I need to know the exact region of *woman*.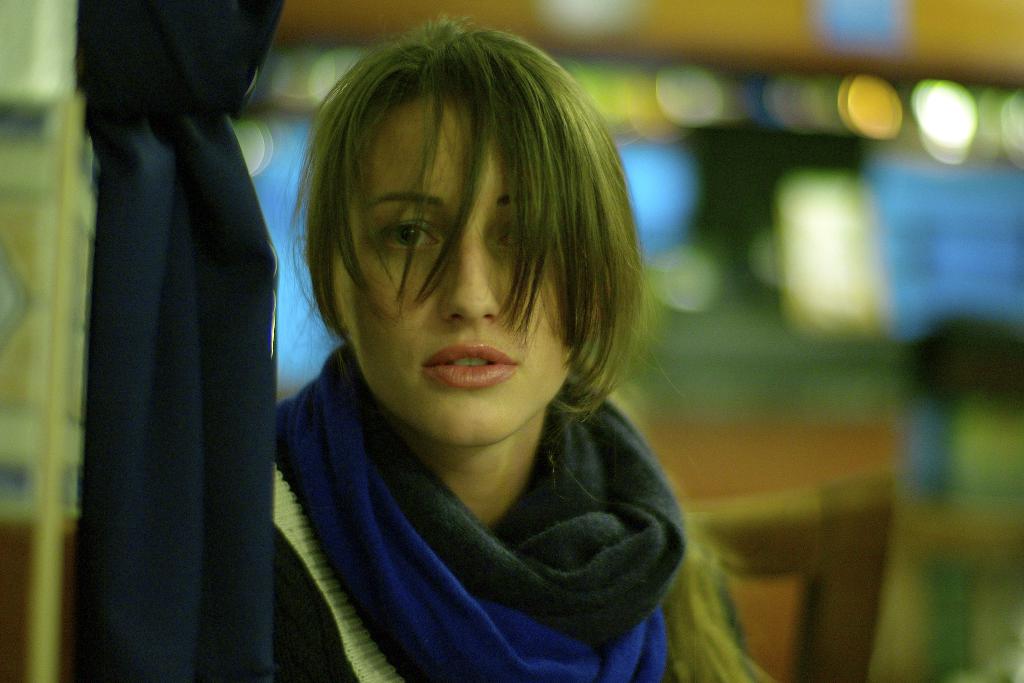
Region: select_region(228, 42, 749, 674).
